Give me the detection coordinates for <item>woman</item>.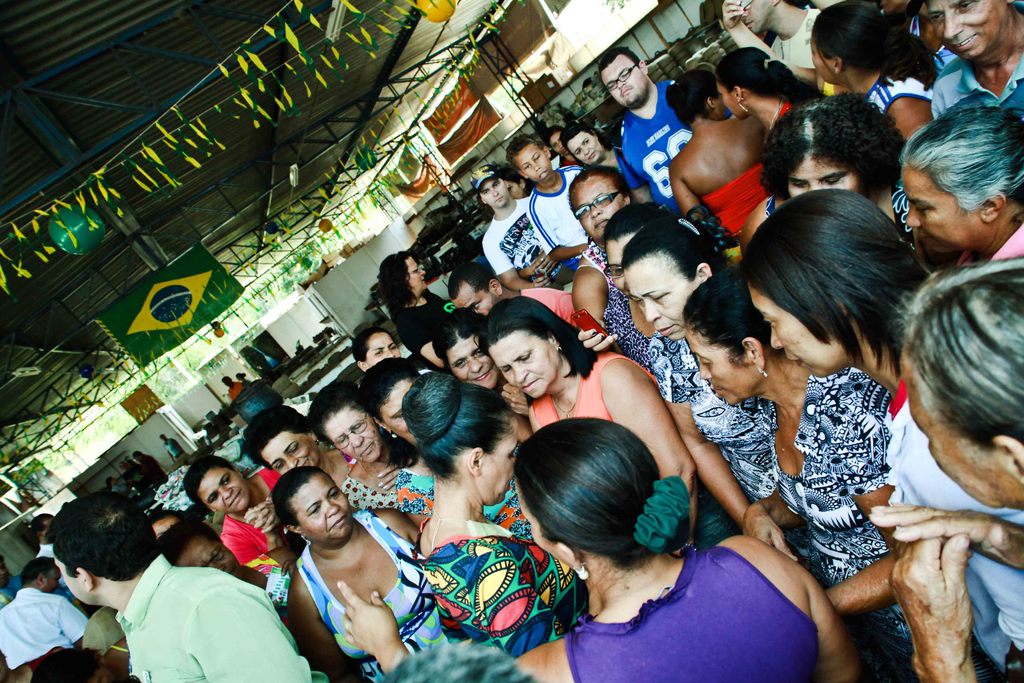
x1=282, y1=463, x2=430, y2=682.
